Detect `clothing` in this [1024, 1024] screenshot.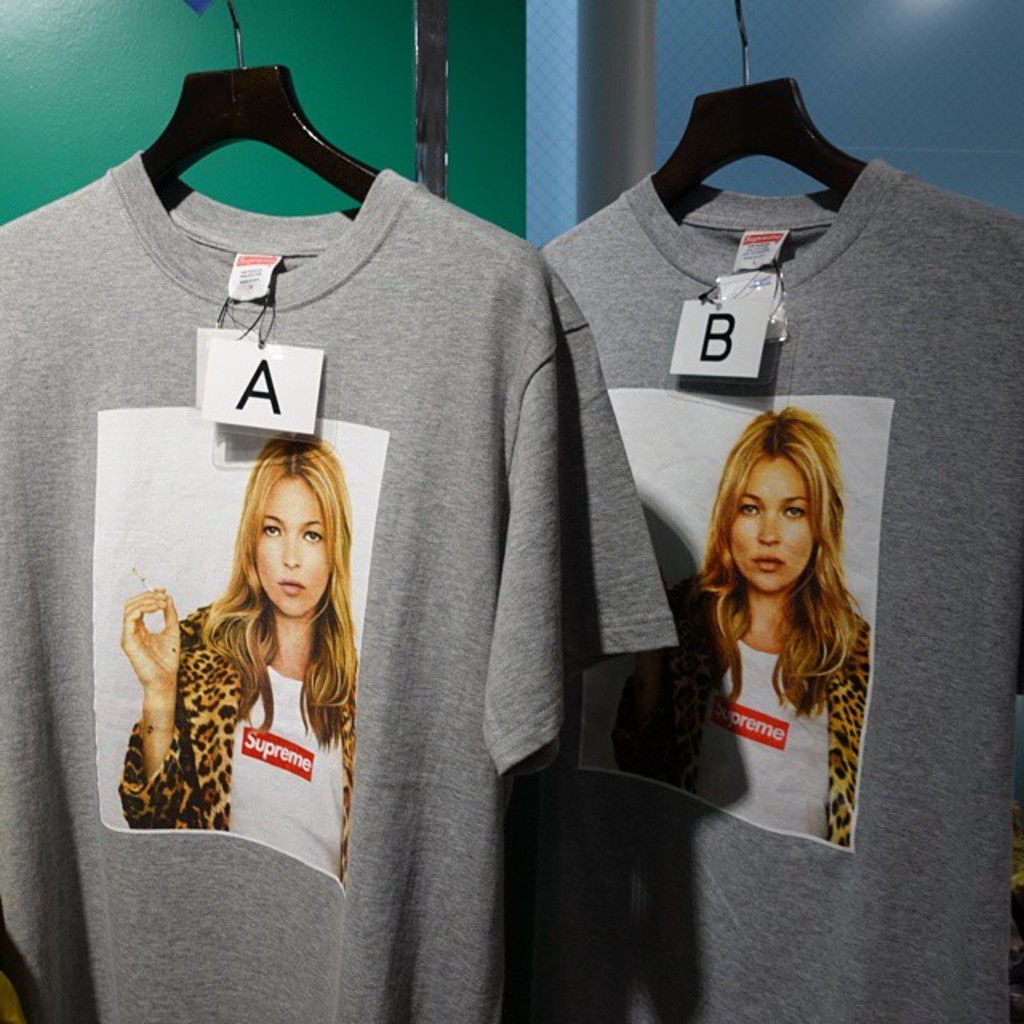
Detection: pyautogui.locateOnScreen(642, 557, 866, 843).
